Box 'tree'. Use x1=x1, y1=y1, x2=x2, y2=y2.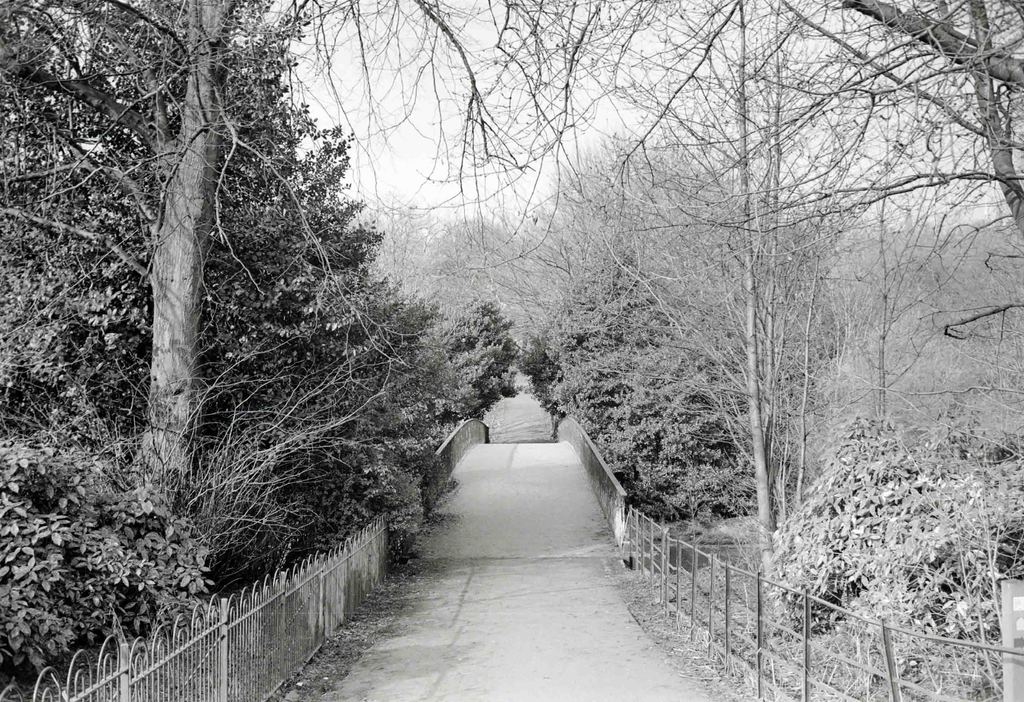
x1=433, y1=302, x2=525, y2=415.
